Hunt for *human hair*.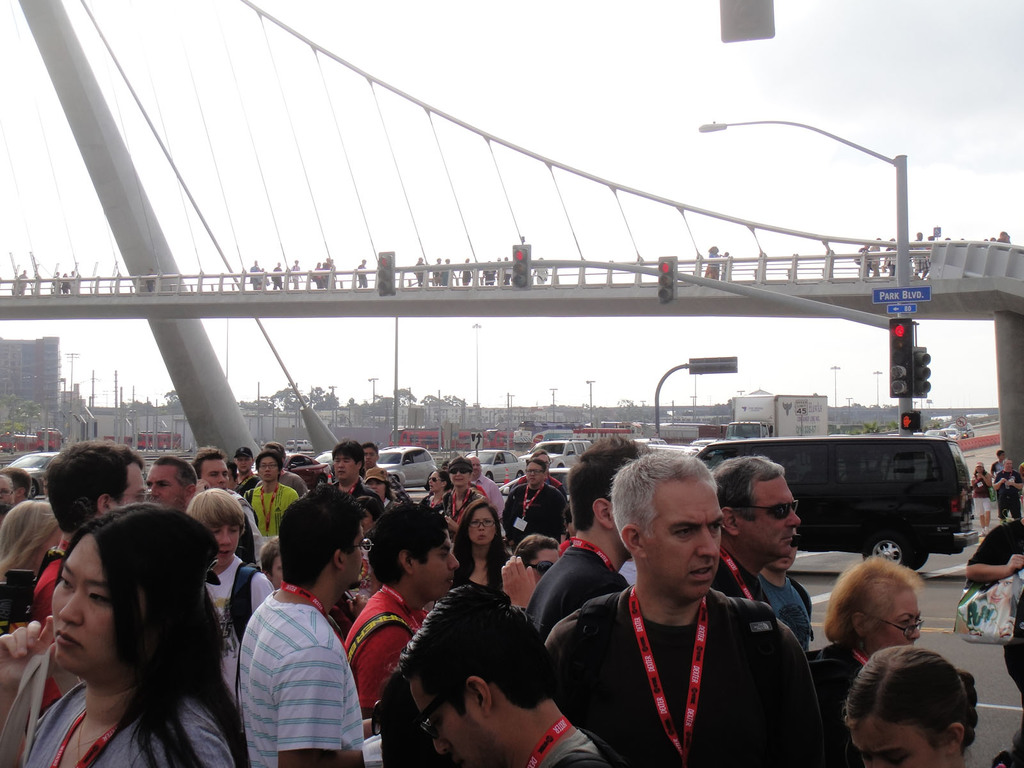
Hunted down at bbox(820, 552, 927, 645).
